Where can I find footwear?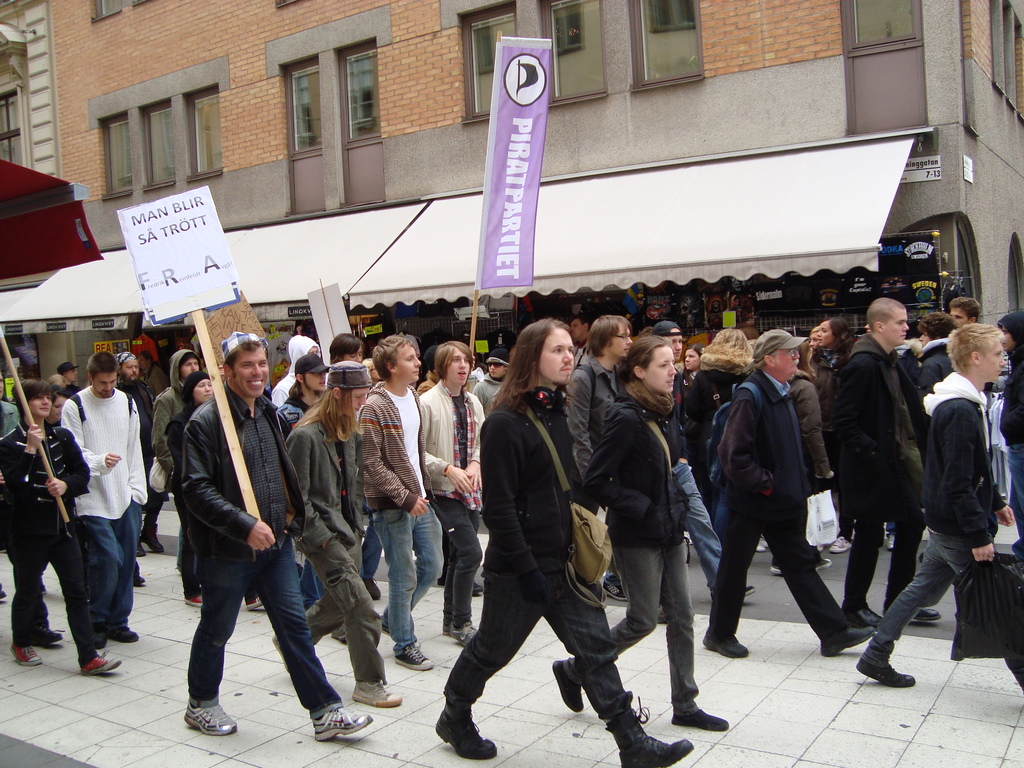
You can find it at <bbox>362, 577, 379, 600</bbox>.
